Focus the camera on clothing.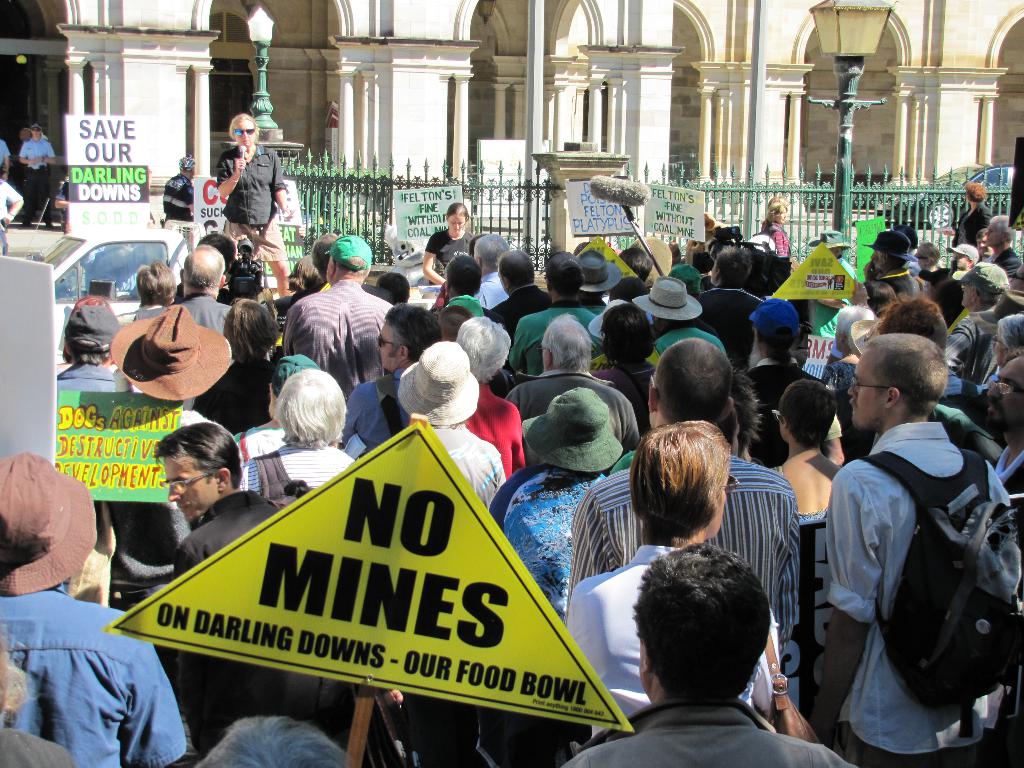
Focus region: <bbox>946, 367, 986, 421</bbox>.
